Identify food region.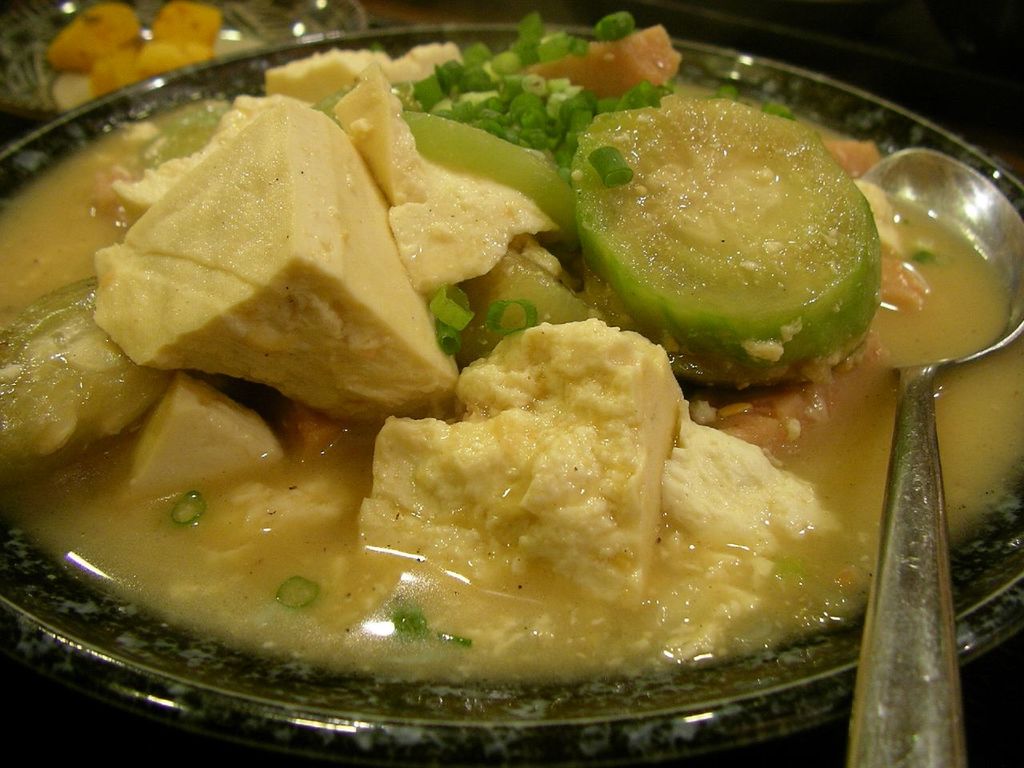
Region: rect(46, 0, 142, 78).
